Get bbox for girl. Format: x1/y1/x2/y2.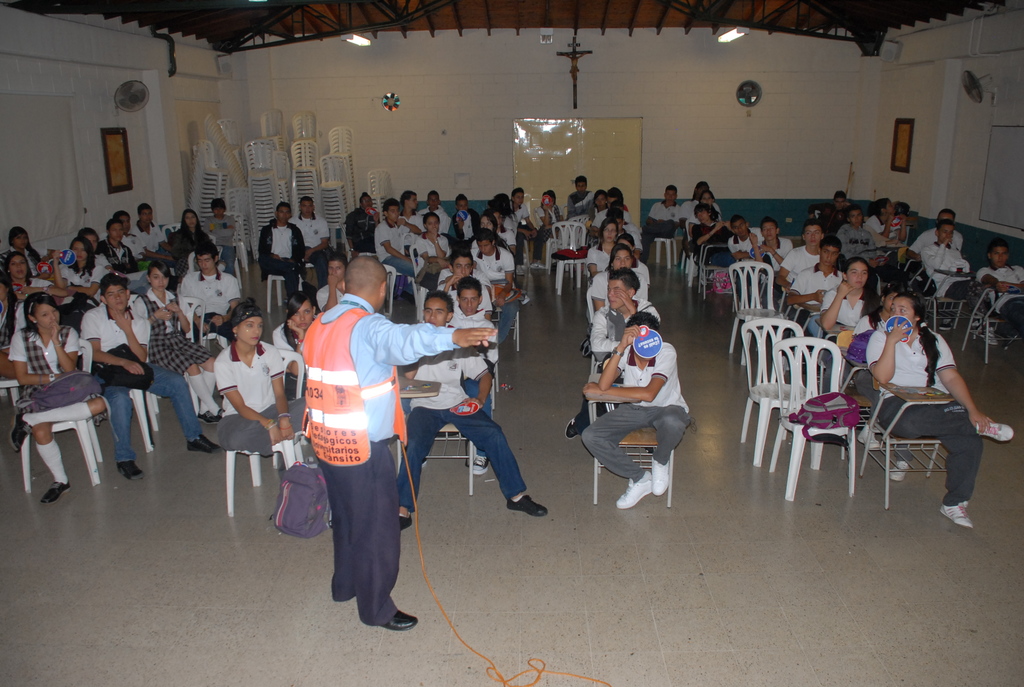
841/290/913/355.
